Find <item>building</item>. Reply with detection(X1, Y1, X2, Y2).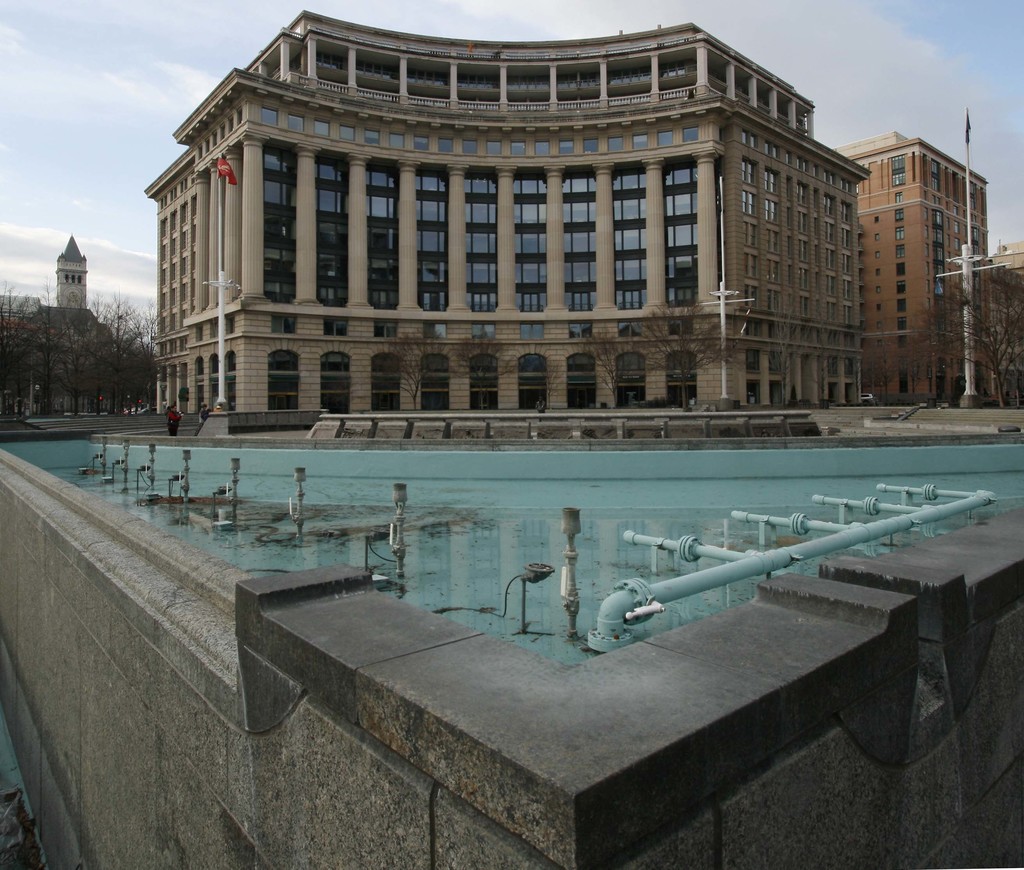
detection(143, 8, 873, 413).
